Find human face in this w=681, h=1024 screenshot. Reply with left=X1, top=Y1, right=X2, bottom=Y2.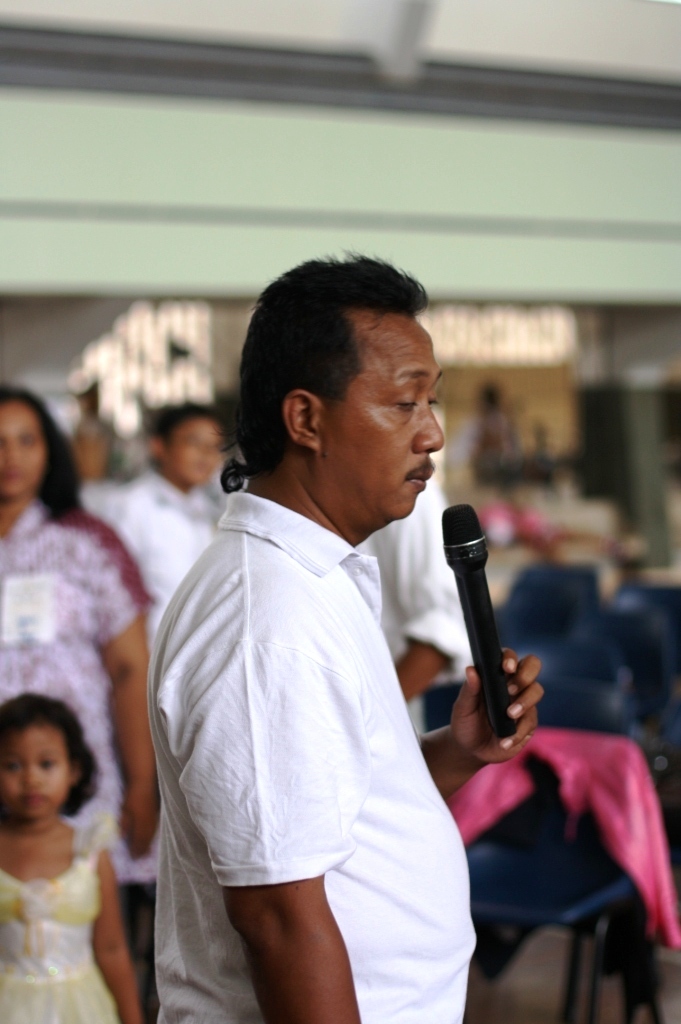
left=0, top=400, right=48, bottom=492.
